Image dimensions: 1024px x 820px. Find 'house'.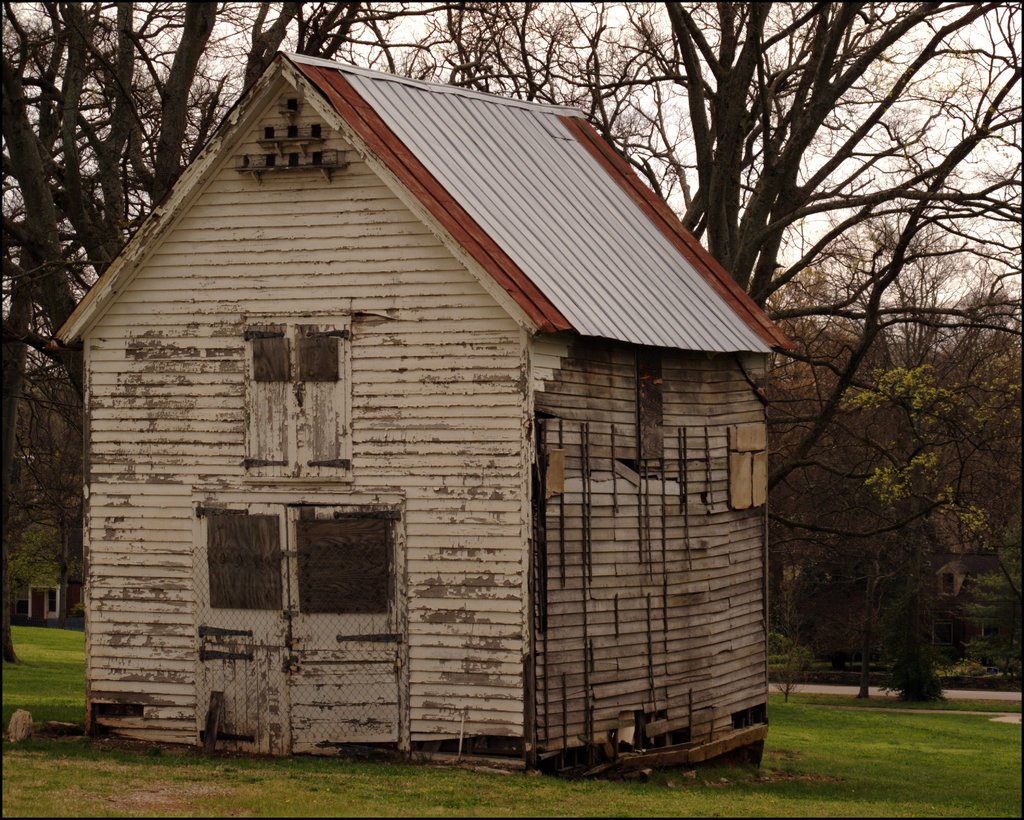
<box>54,58,792,789</box>.
